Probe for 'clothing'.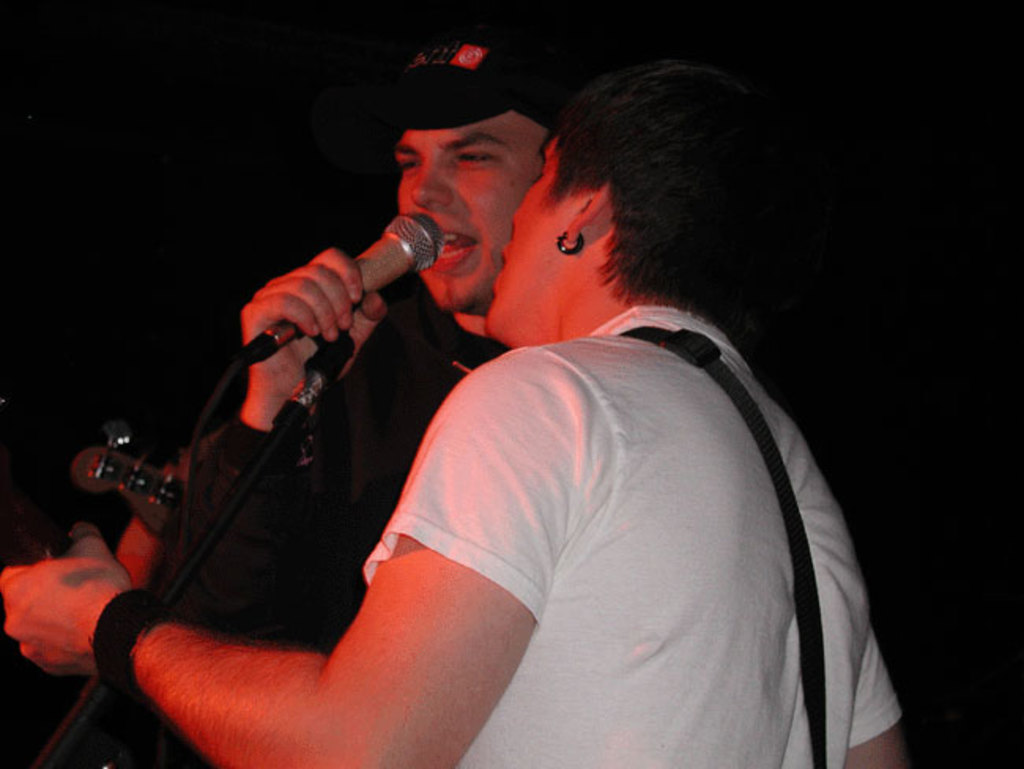
Probe result: x1=362 y1=307 x2=912 y2=767.
